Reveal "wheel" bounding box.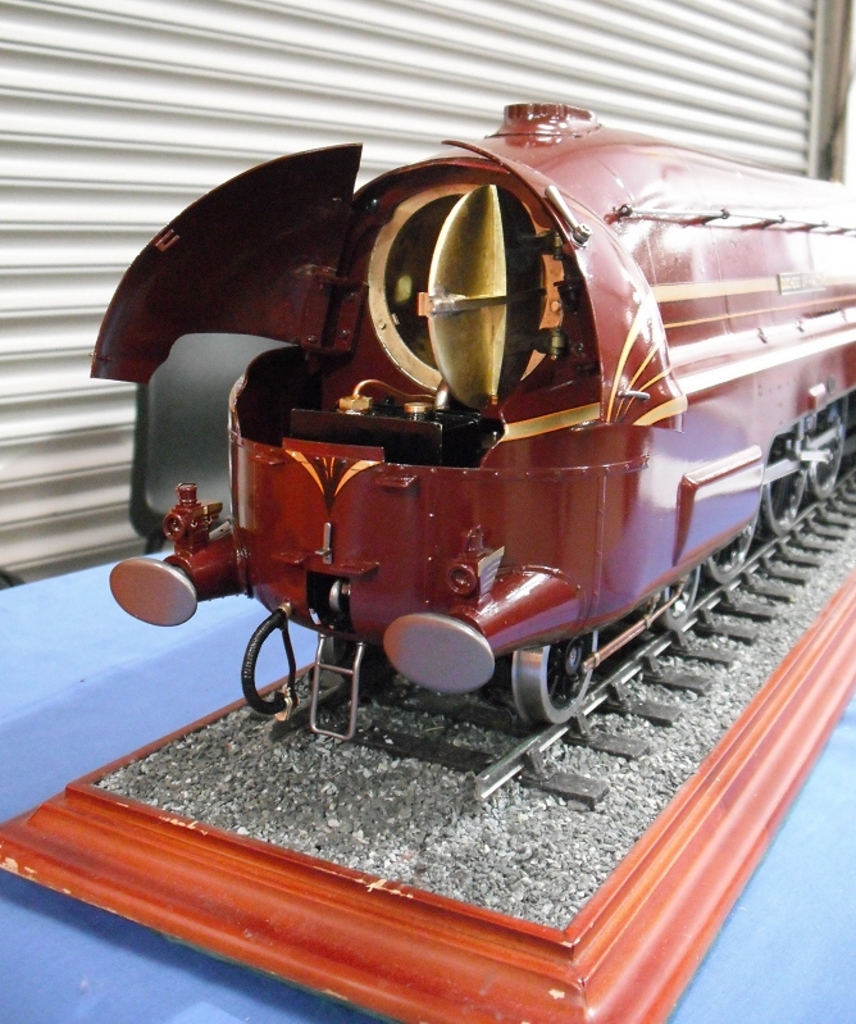
Revealed: region(650, 566, 701, 634).
